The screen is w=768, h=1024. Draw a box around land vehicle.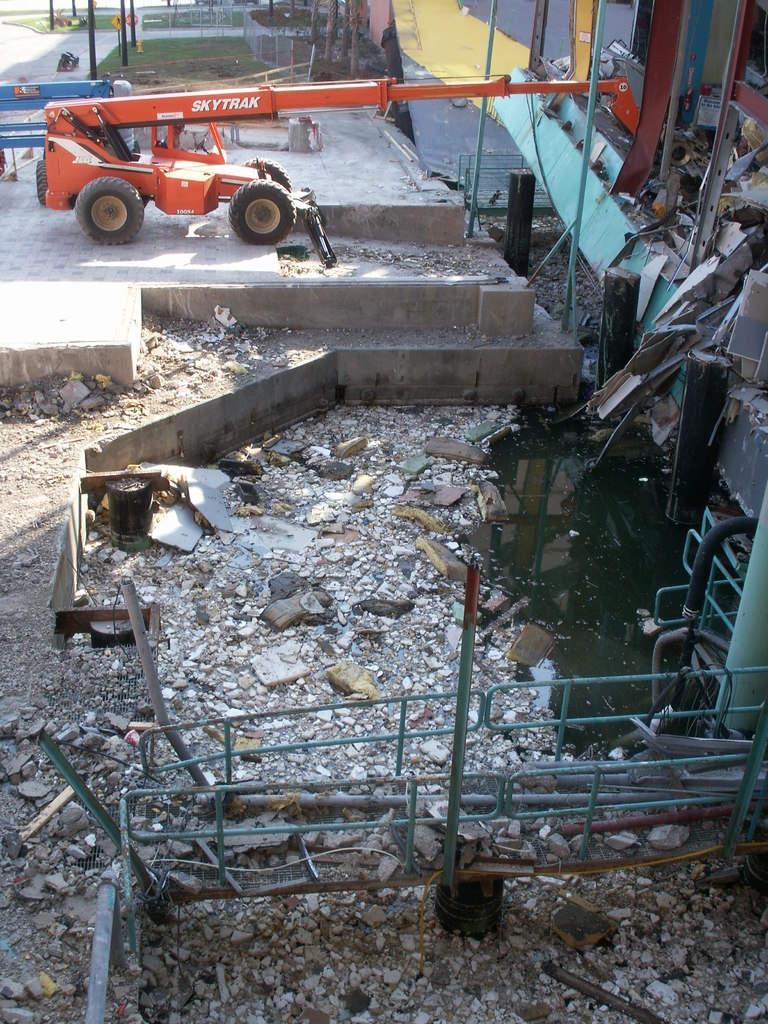
39, 72, 638, 239.
